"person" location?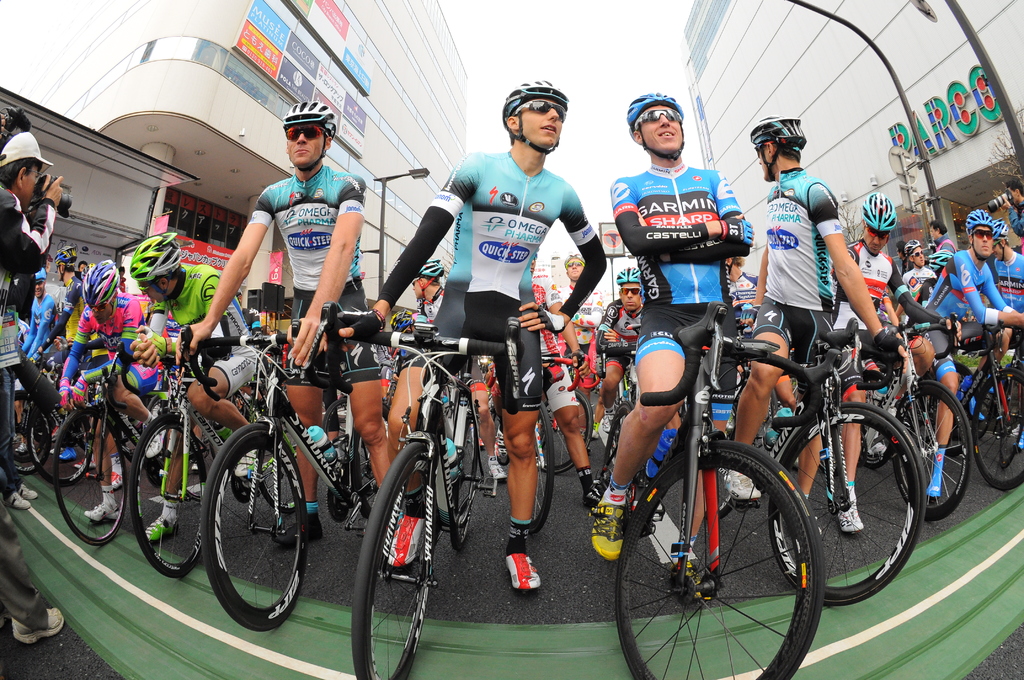
<region>988, 176, 1023, 248</region>
